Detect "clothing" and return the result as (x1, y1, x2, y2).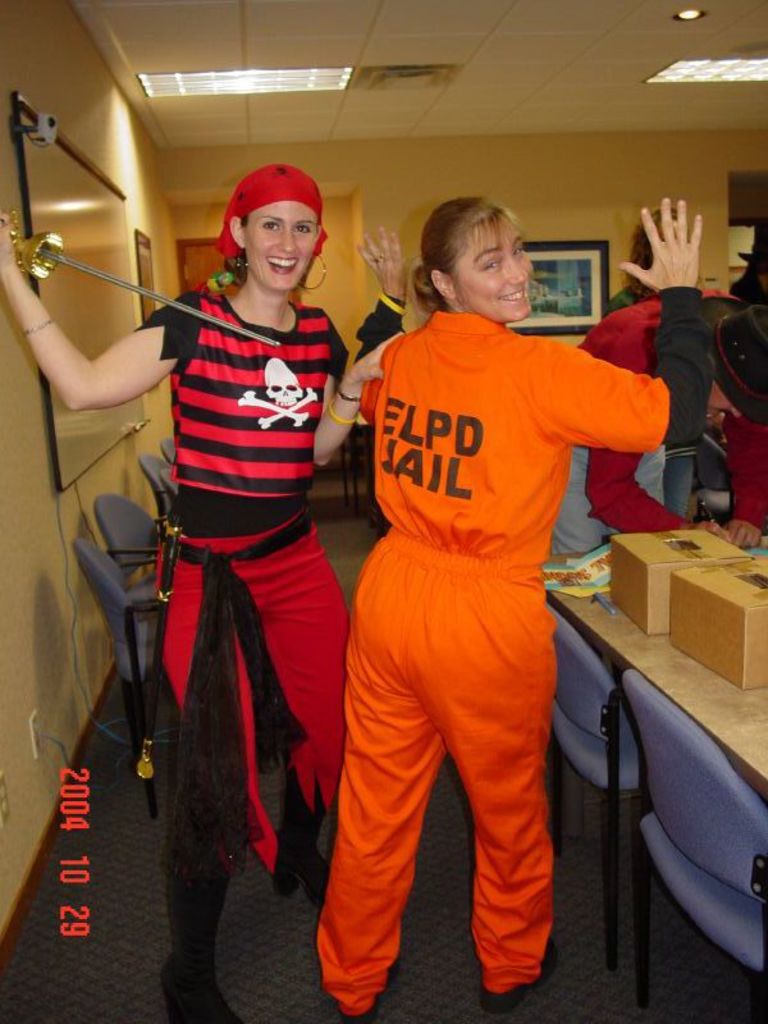
(314, 312, 712, 1016).
